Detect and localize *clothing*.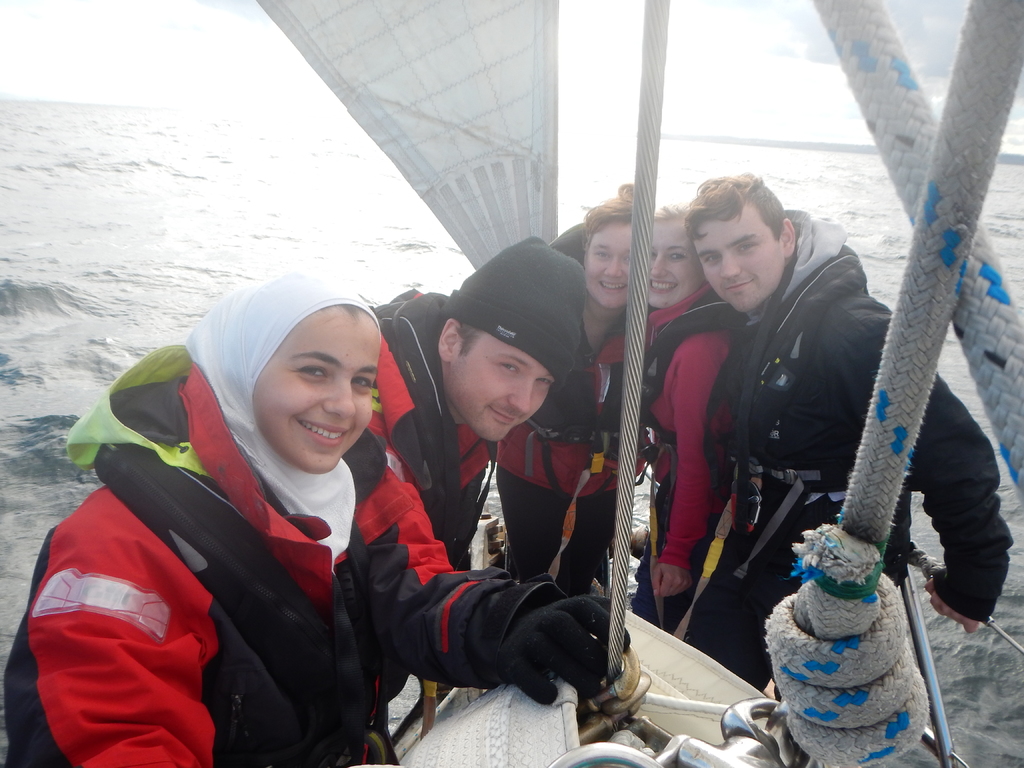
Localized at <bbox>2, 282, 390, 767</bbox>.
